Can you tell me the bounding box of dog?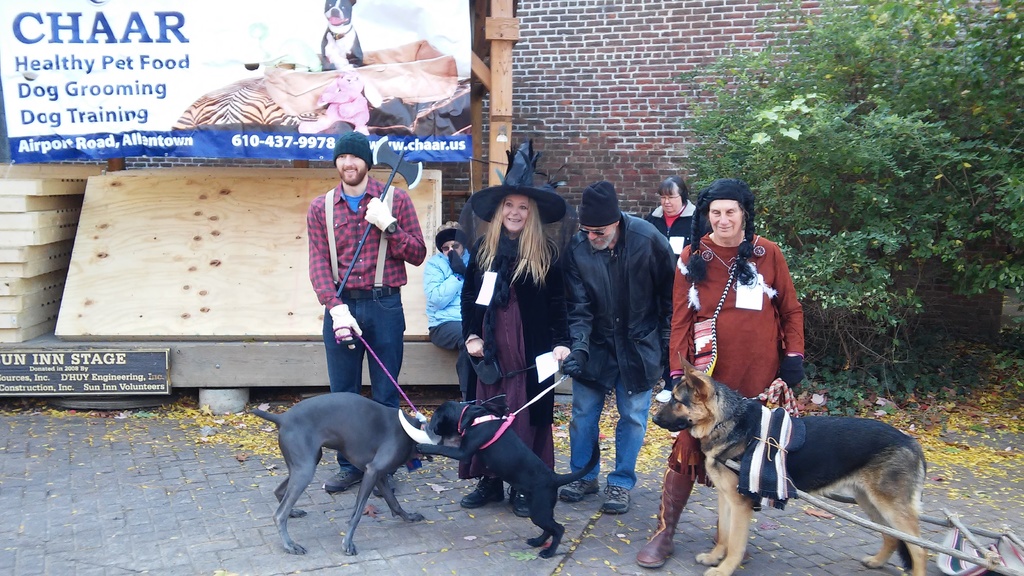
(x1=246, y1=392, x2=463, y2=557).
